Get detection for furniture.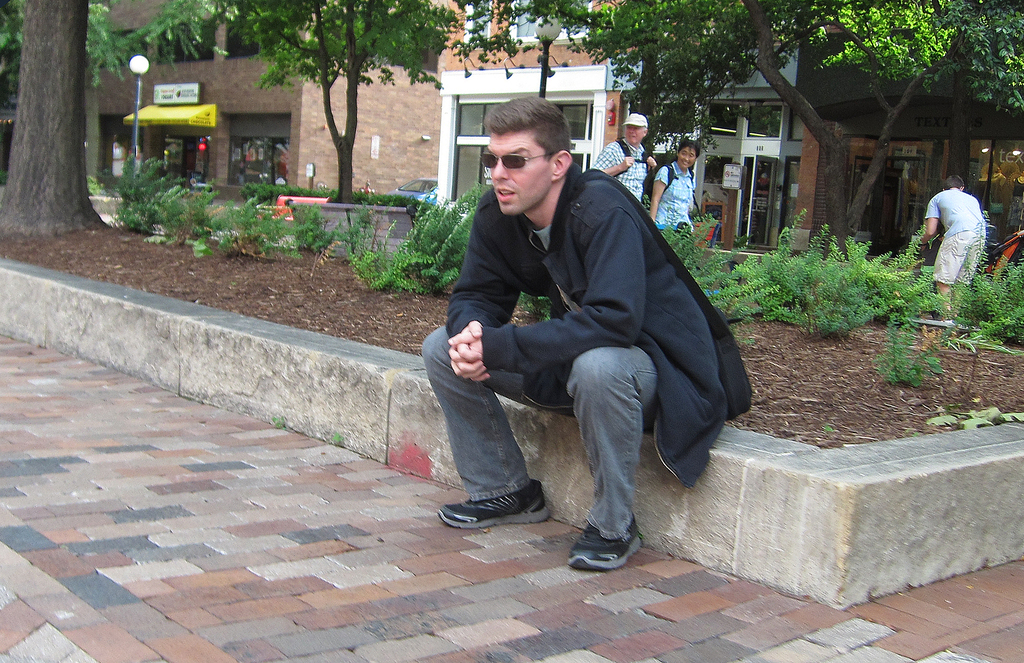
Detection: BBox(696, 221, 723, 245).
